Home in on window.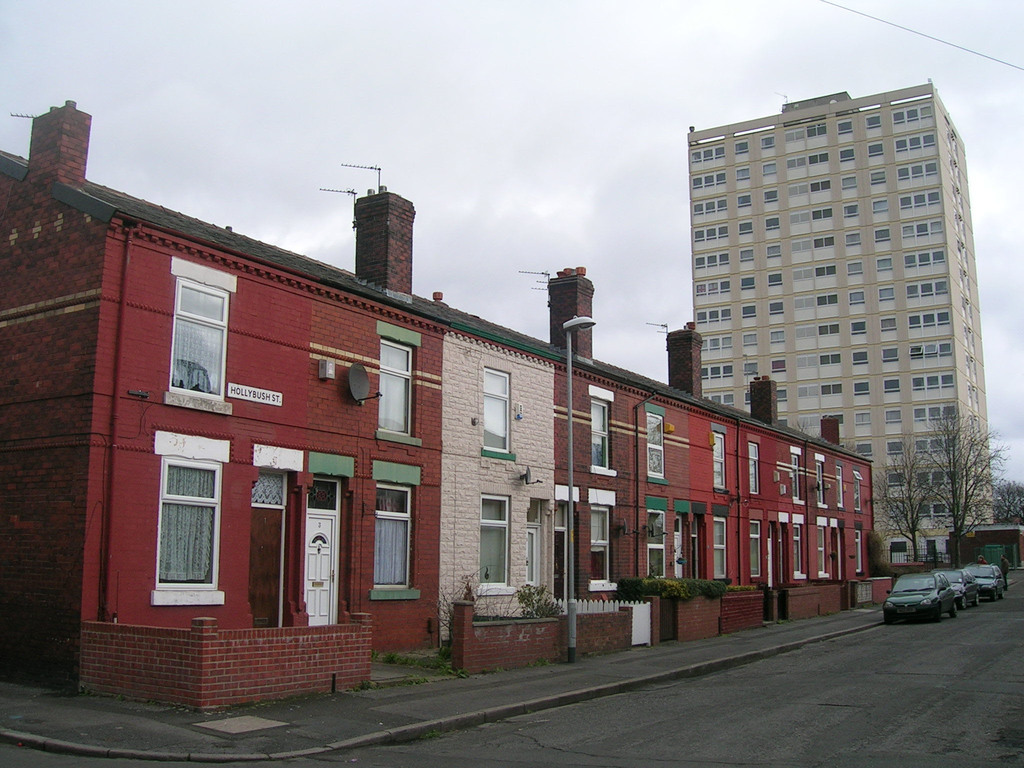
Homed in at {"left": 874, "top": 252, "right": 892, "bottom": 273}.
